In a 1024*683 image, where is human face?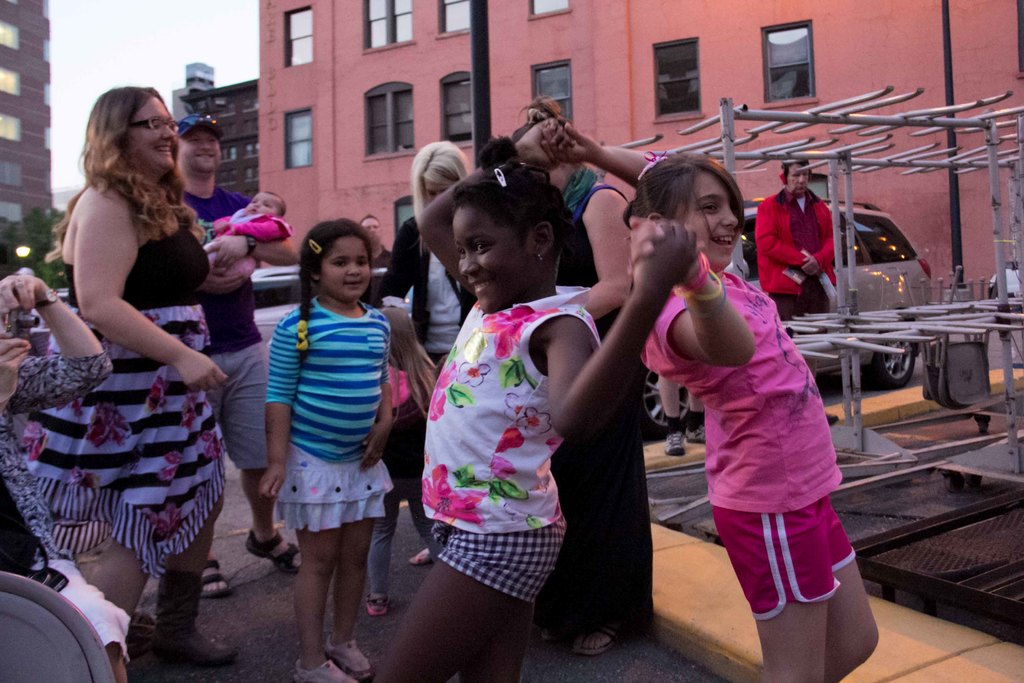
box=[788, 167, 809, 192].
